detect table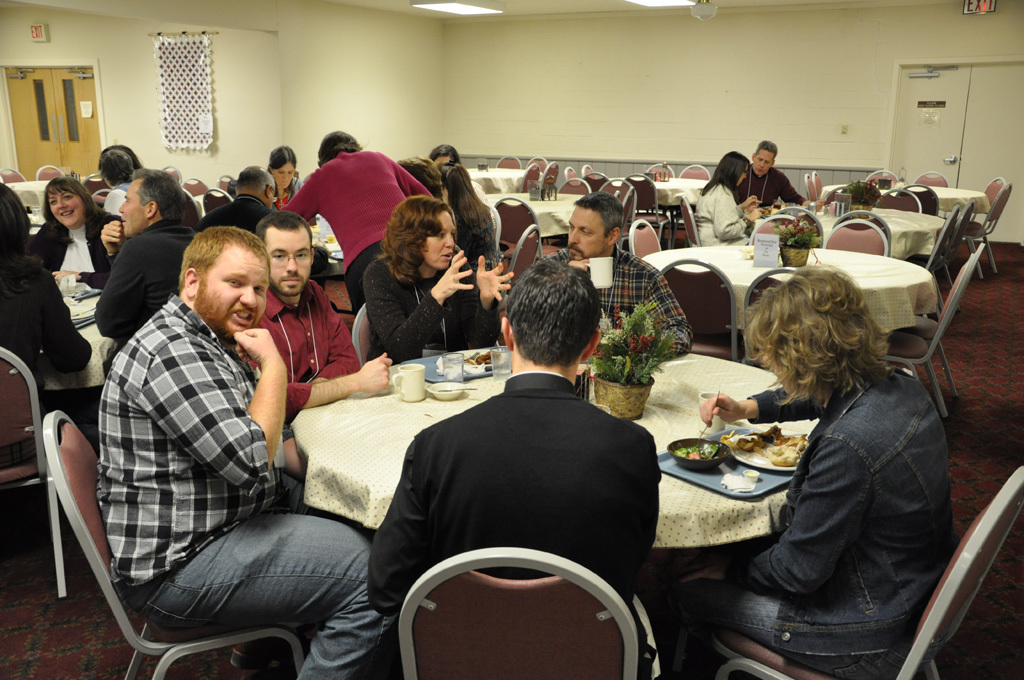
{"left": 481, "top": 189, "right": 583, "bottom": 242}
